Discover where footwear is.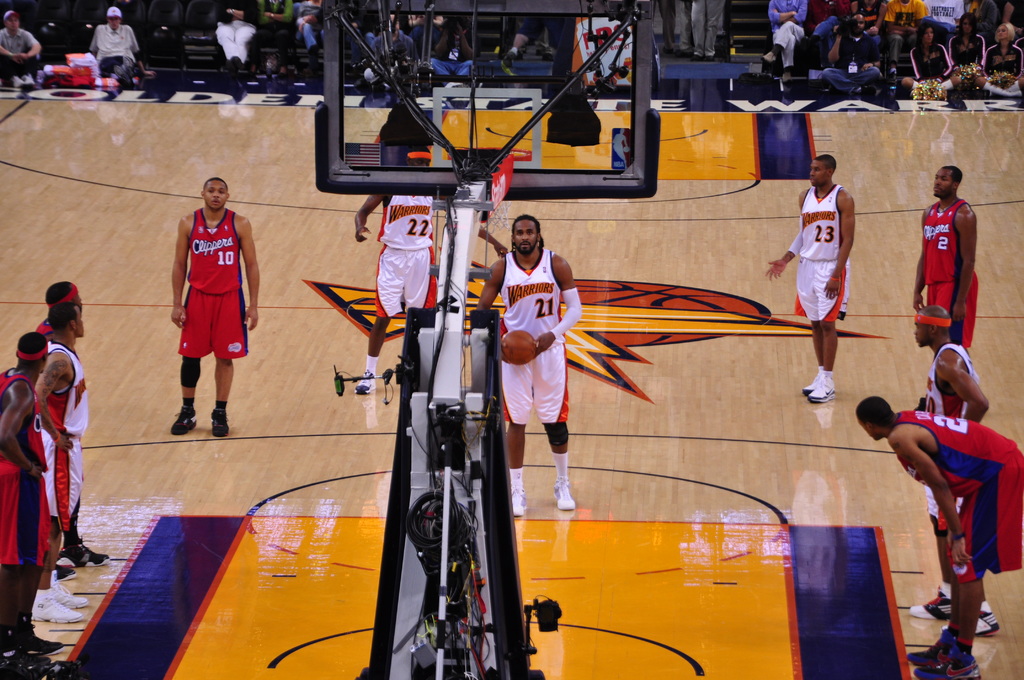
Discovered at bbox=(907, 628, 956, 668).
